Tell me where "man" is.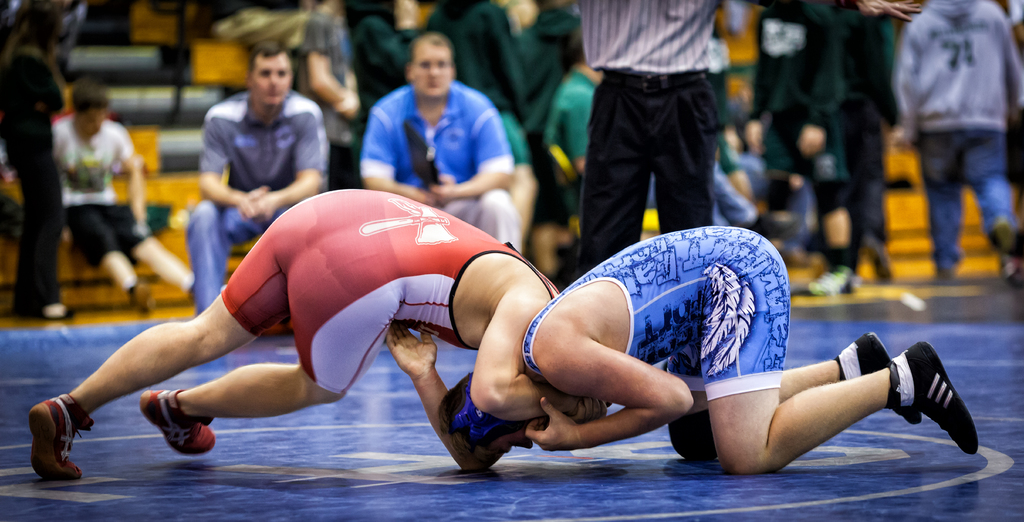
"man" is at select_region(718, 107, 788, 213).
